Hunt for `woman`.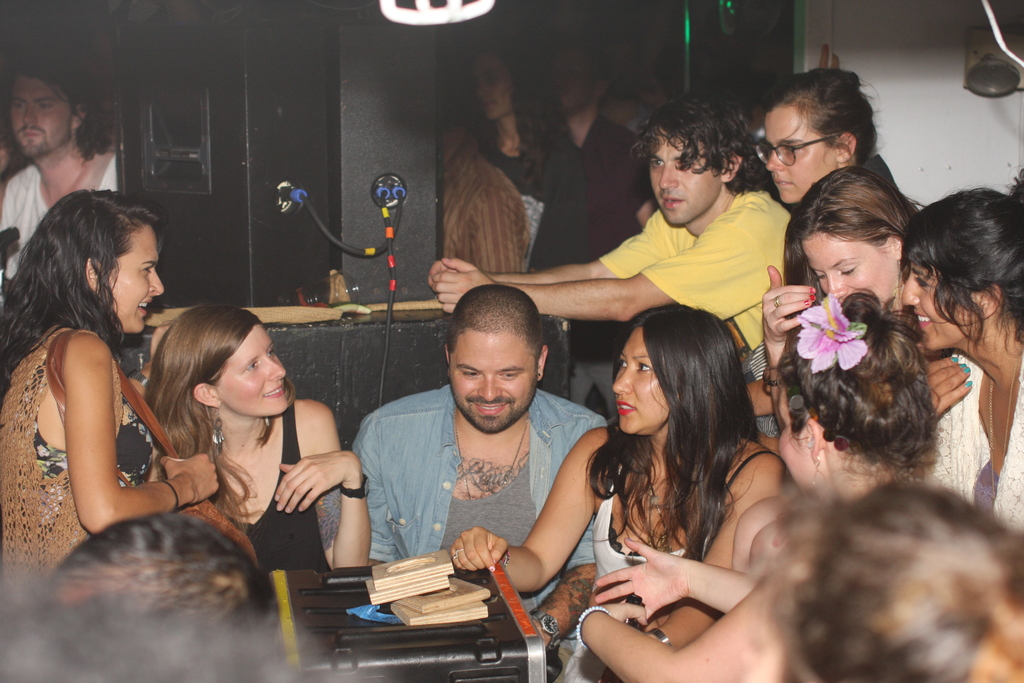
Hunted down at BBox(136, 296, 376, 577).
